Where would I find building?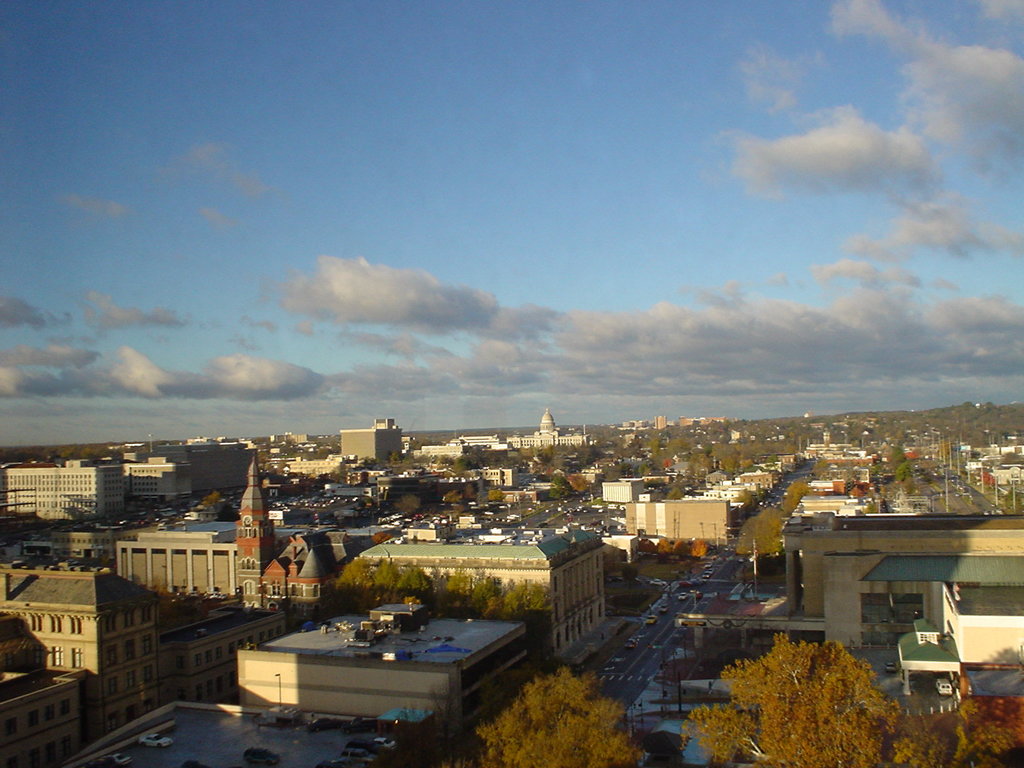
At bbox=[239, 606, 529, 728].
